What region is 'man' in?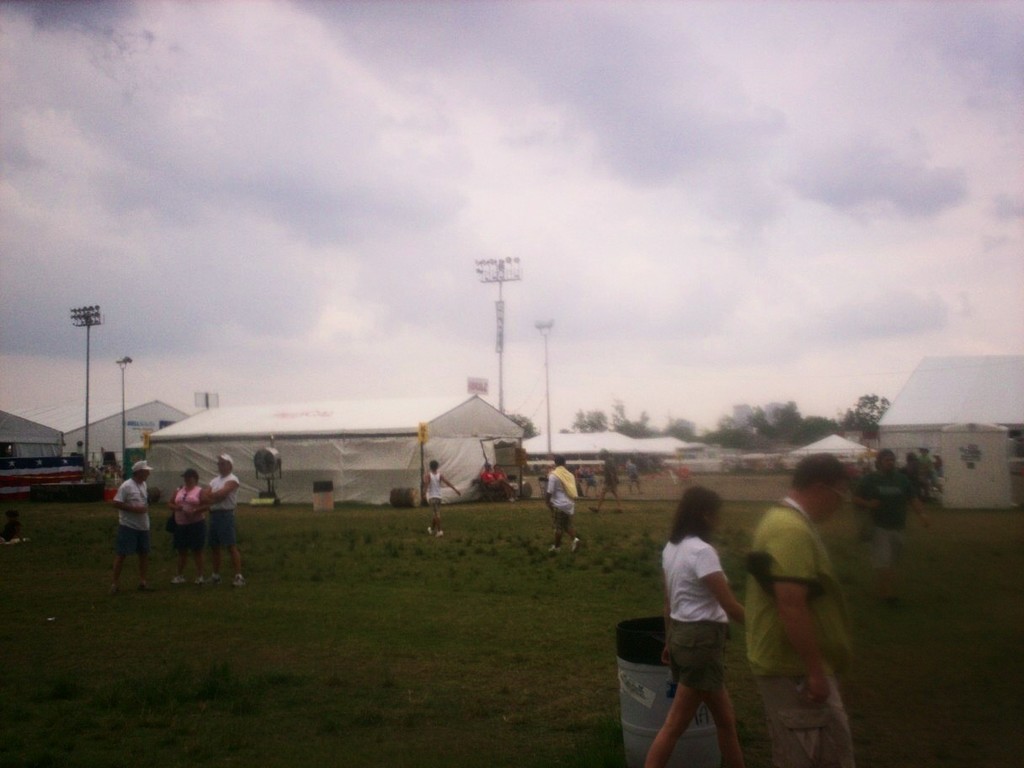
[x1=863, y1=446, x2=933, y2=609].
